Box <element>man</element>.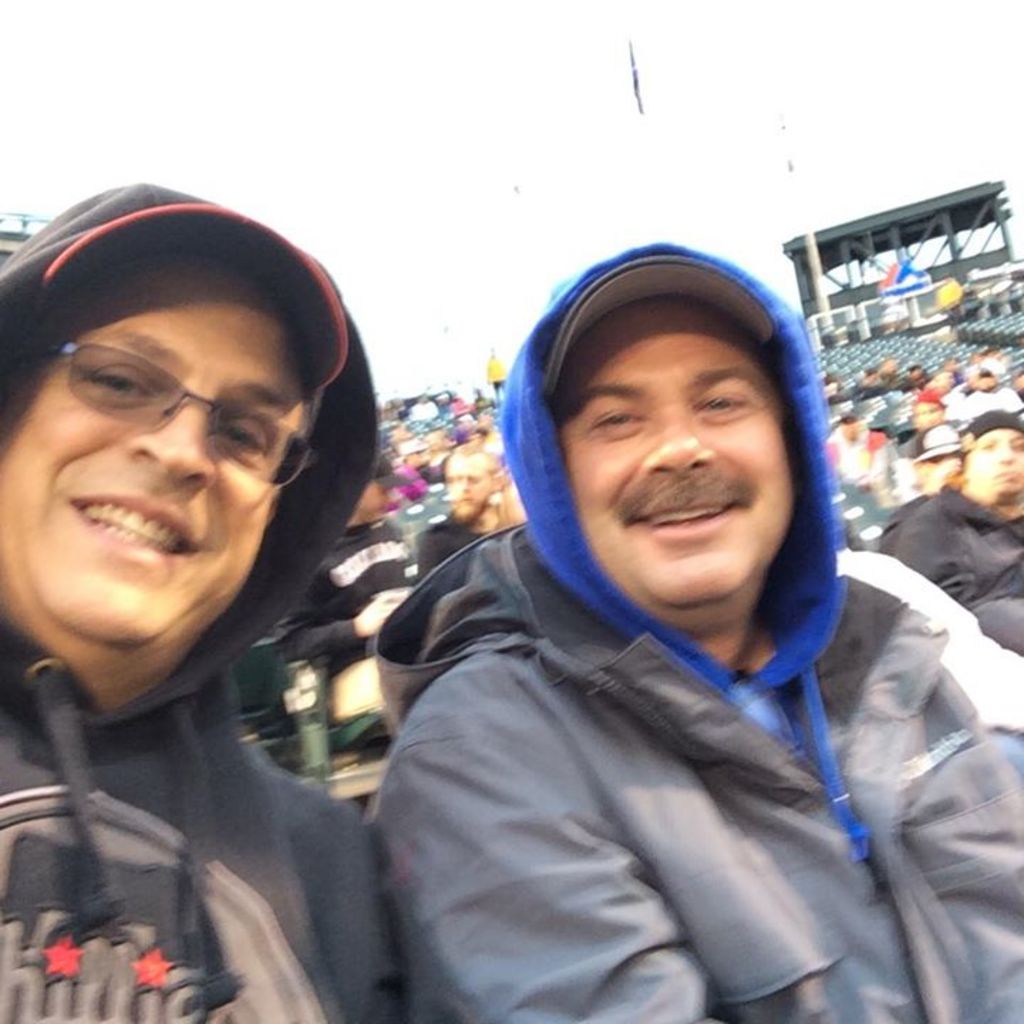
bbox=(270, 455, 414, 751).
